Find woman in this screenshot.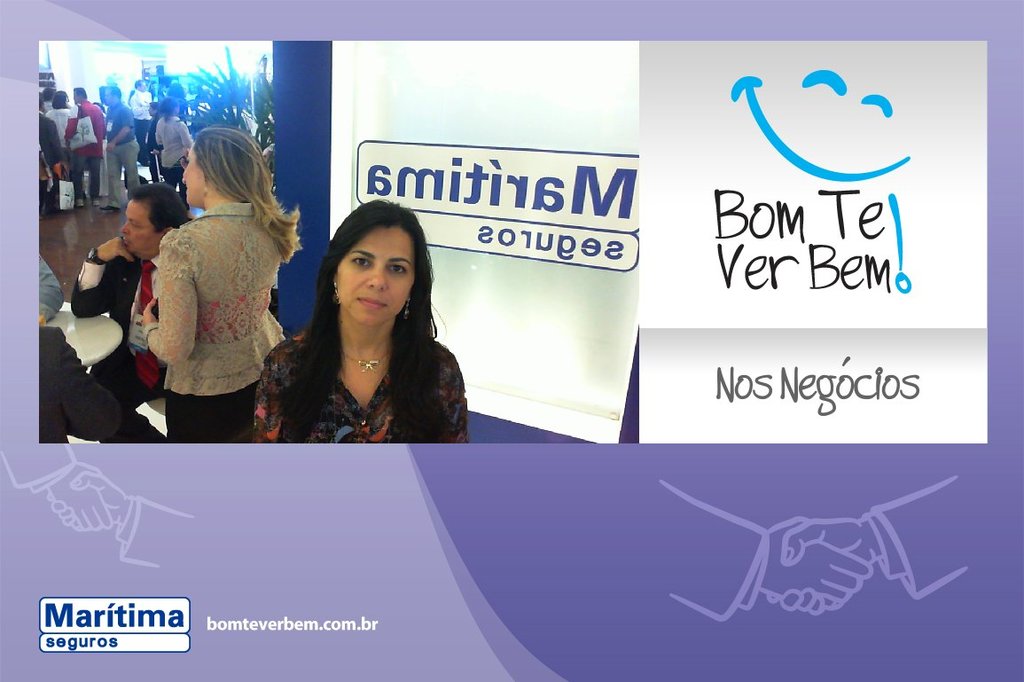
The bounding box for woman is crop(137, 123, 303, 443).
